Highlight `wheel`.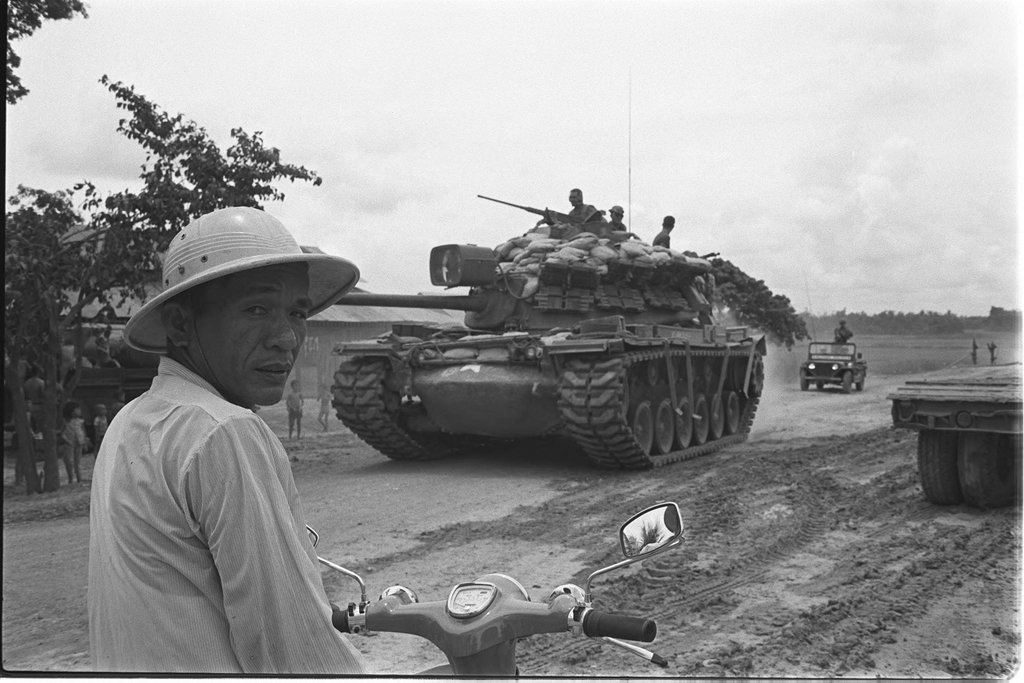
Highlighted region: x1=692, y1=397, x2=708, y2=441.
